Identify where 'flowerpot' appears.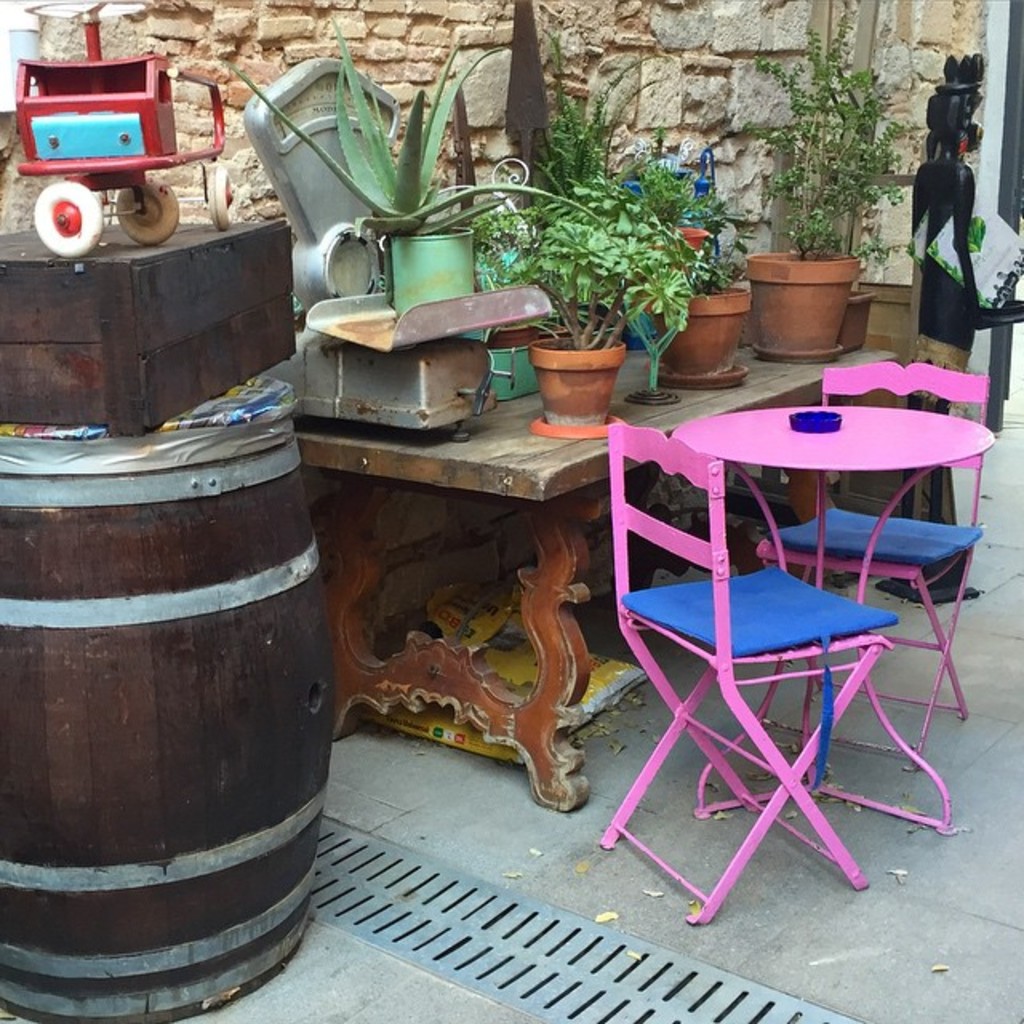
Appears at <bbox>843, 286, 877, 346</bbox>.
